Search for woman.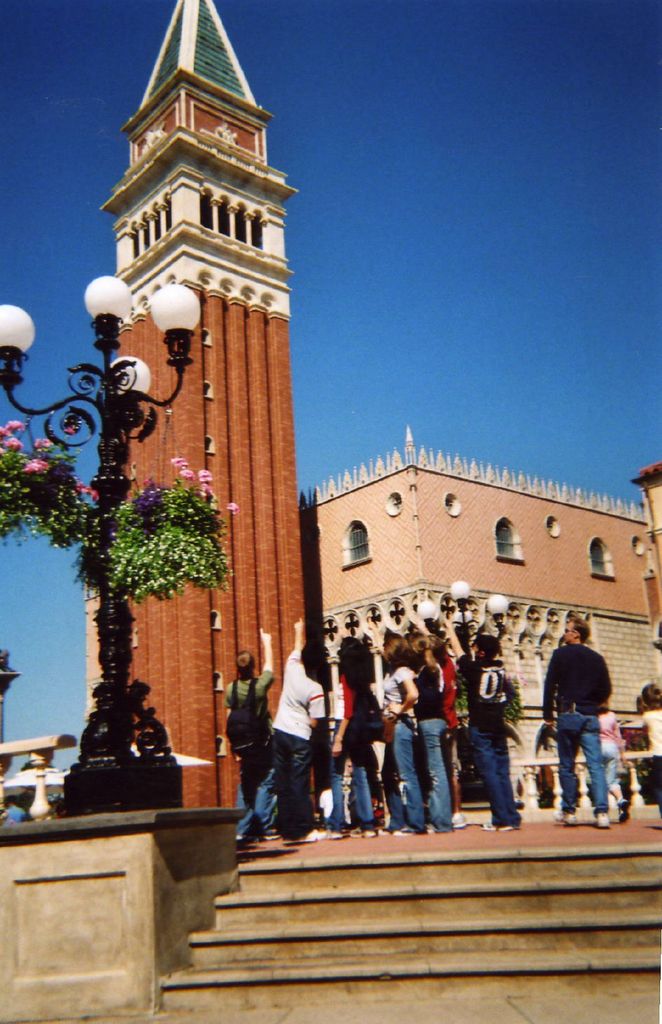
Found at (x1=337, y1=632, x2=390, y2=833).
